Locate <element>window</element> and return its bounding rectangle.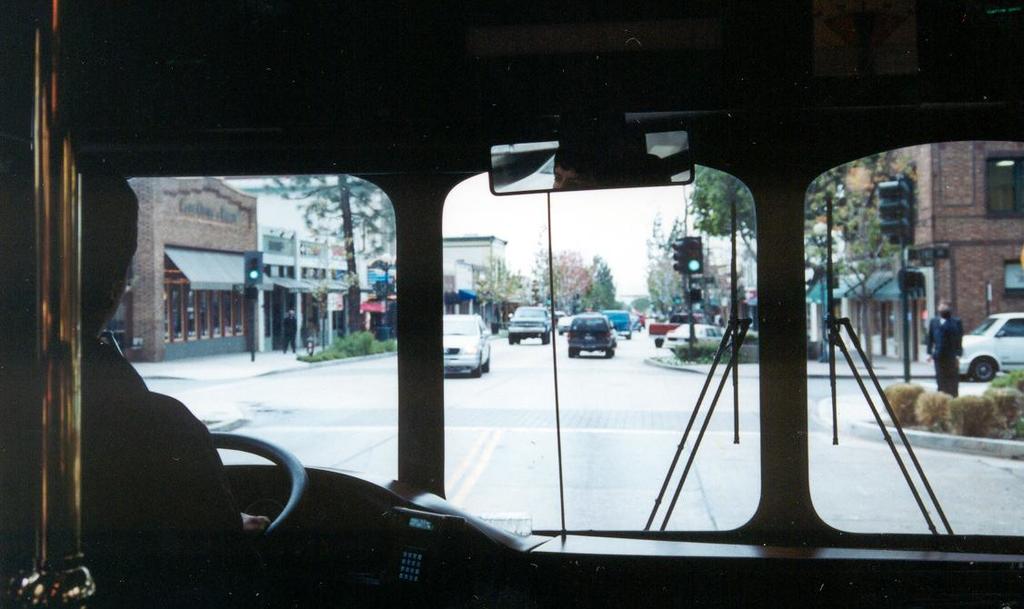
bbox(977, 147, 1023, 221).
